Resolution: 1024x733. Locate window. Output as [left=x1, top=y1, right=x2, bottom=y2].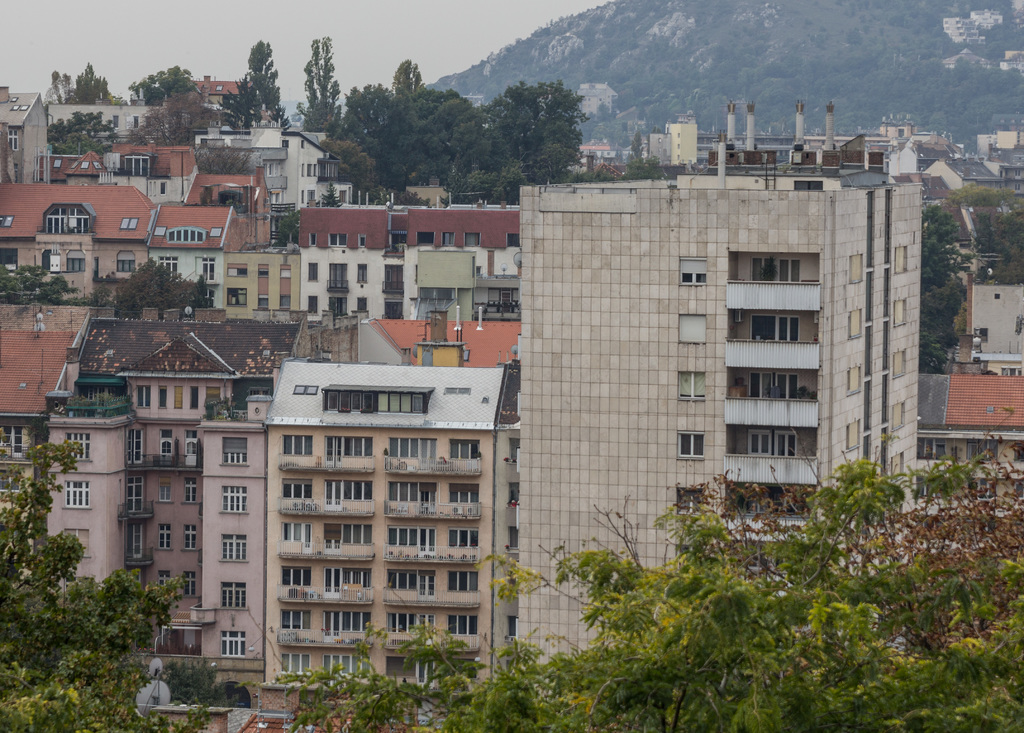
[left=218, top=431, right=252, bottom=468].
